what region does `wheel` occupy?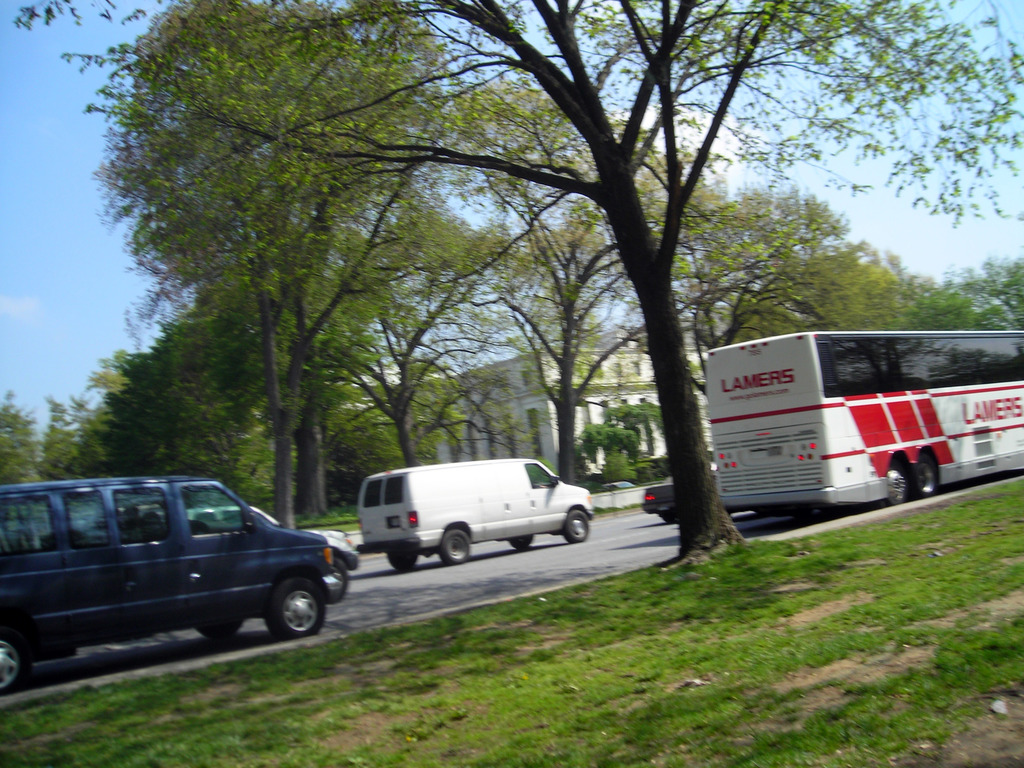
box(913, 456, 935, 496).
